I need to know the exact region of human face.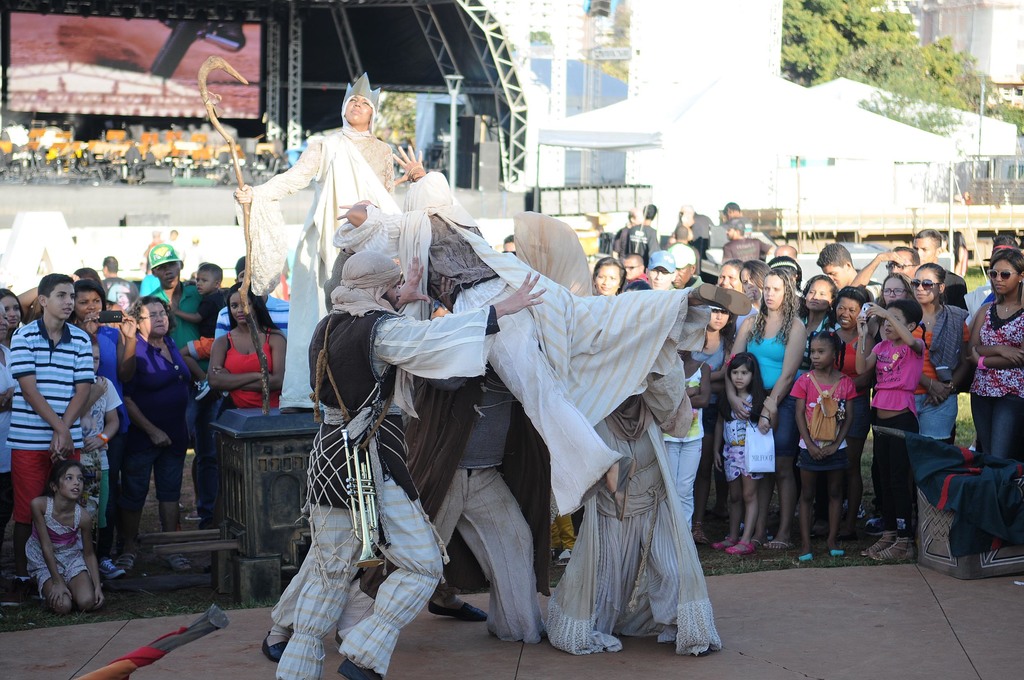
Region: bbox=[647, 266, 675, 288].
